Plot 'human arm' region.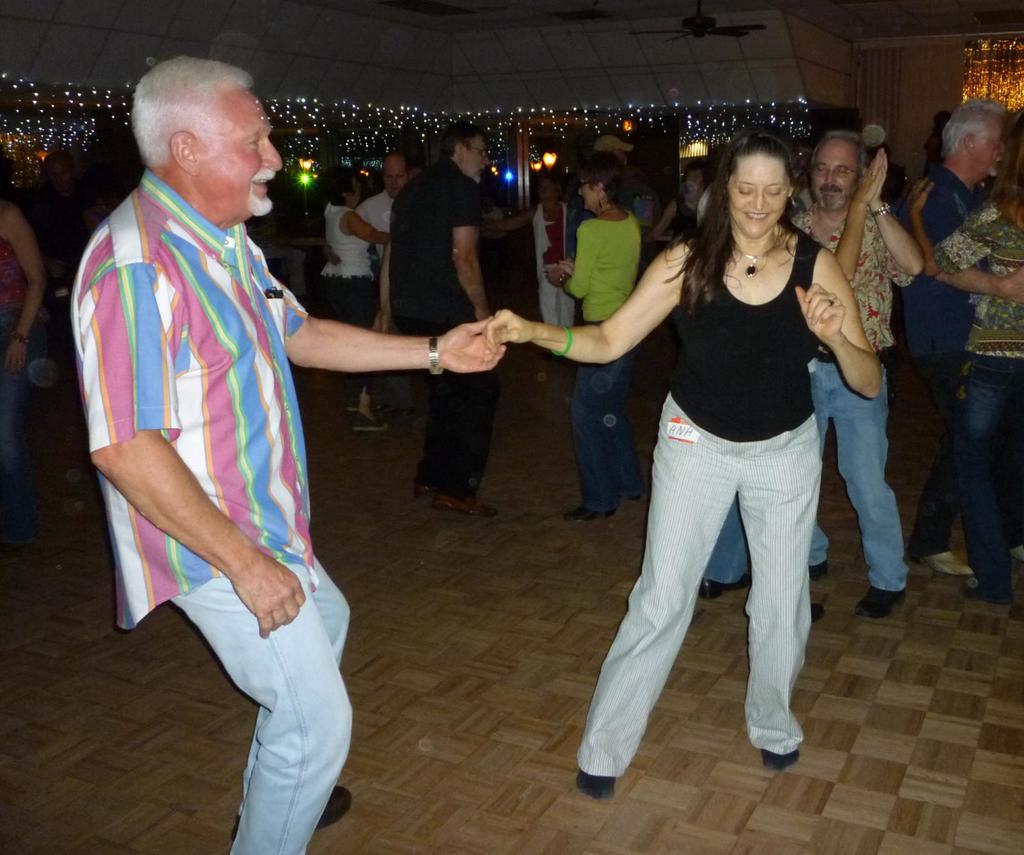
Plotted at bbox(477, 231, 714, 364).
